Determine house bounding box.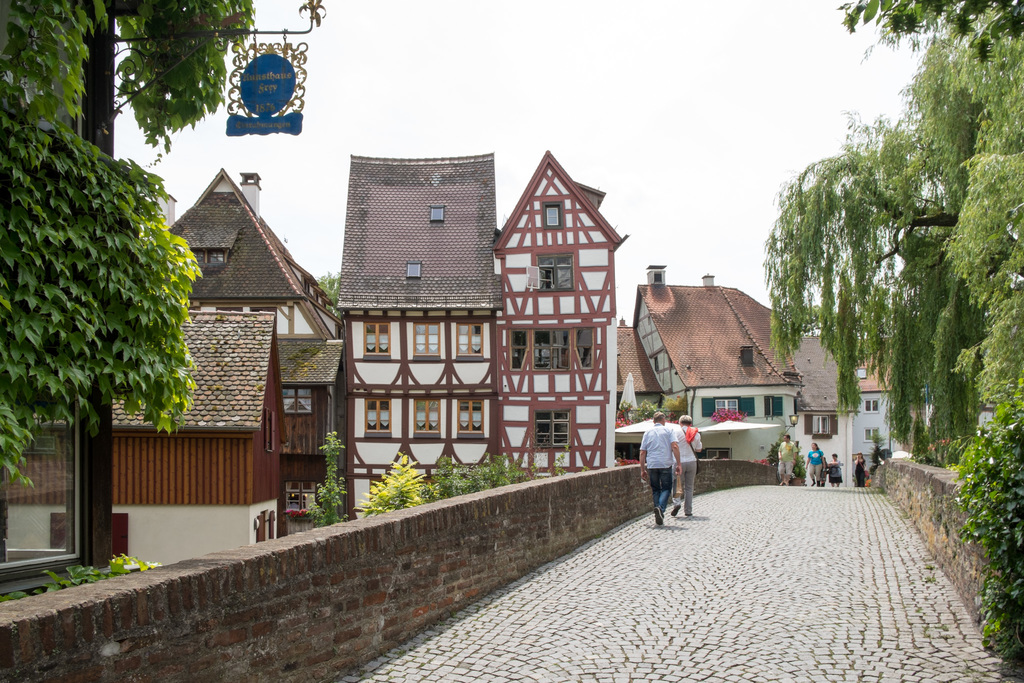
Determined: (left=0, top=311, right=294, bottom=568).
